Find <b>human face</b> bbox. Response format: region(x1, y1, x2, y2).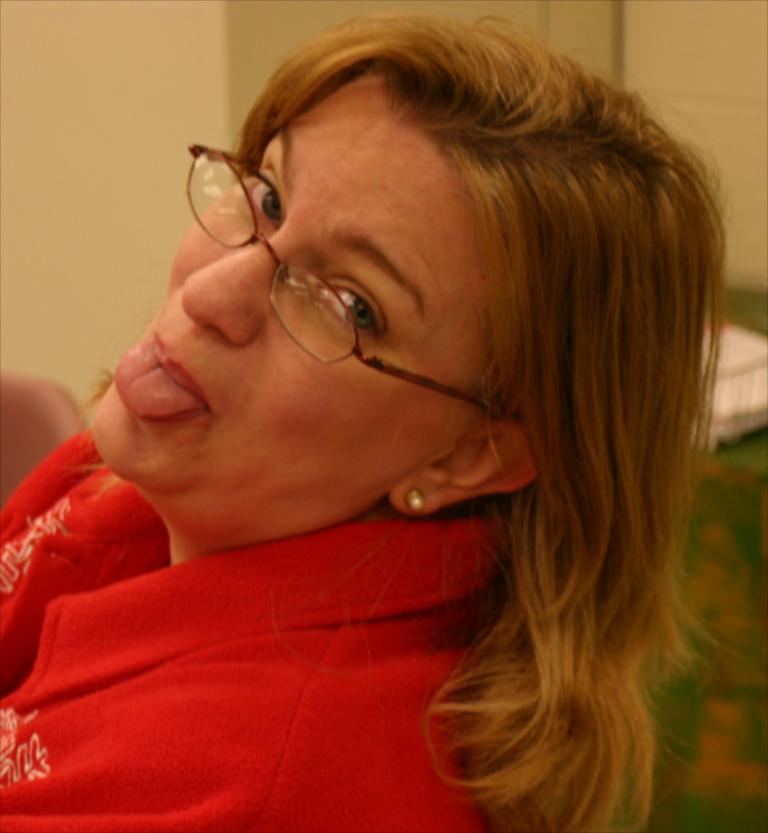
region(89, 82, 500, 497).
